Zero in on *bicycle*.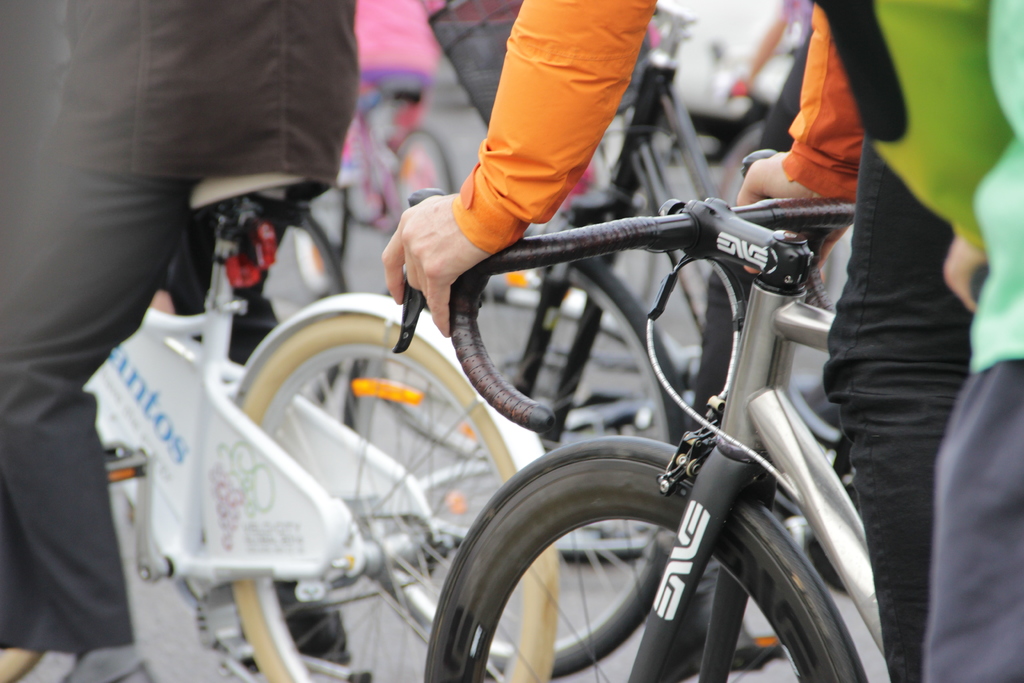
Zeroed in: 0,164,556,682.
